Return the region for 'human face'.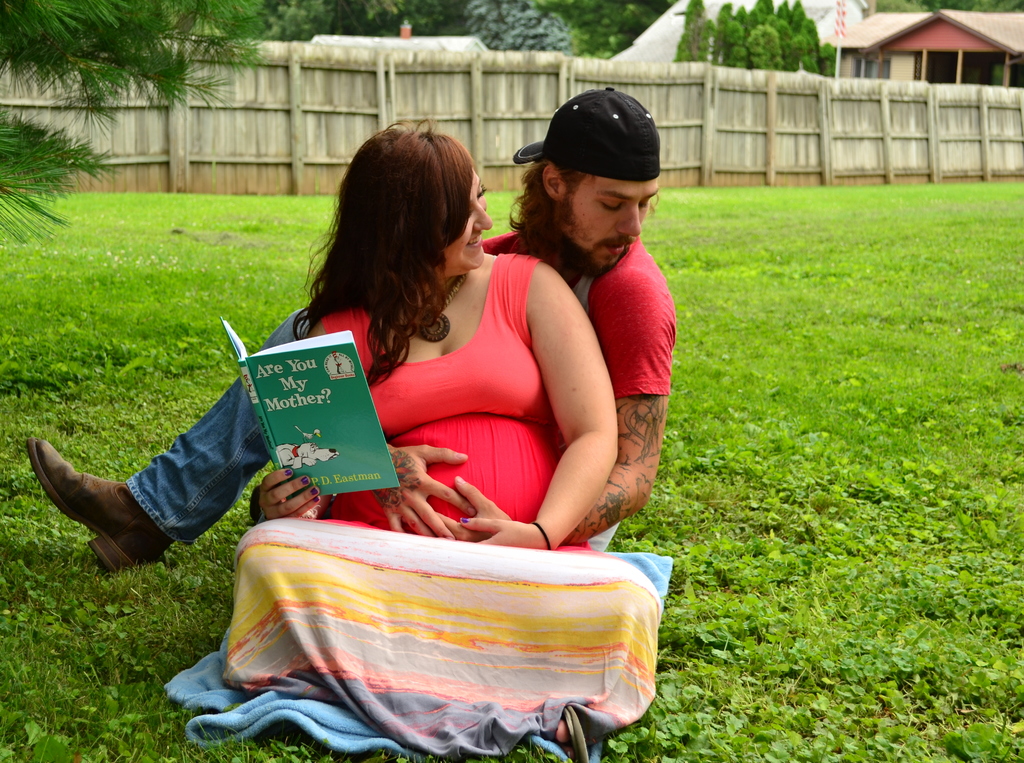
box(566, 185, 655, 265).
